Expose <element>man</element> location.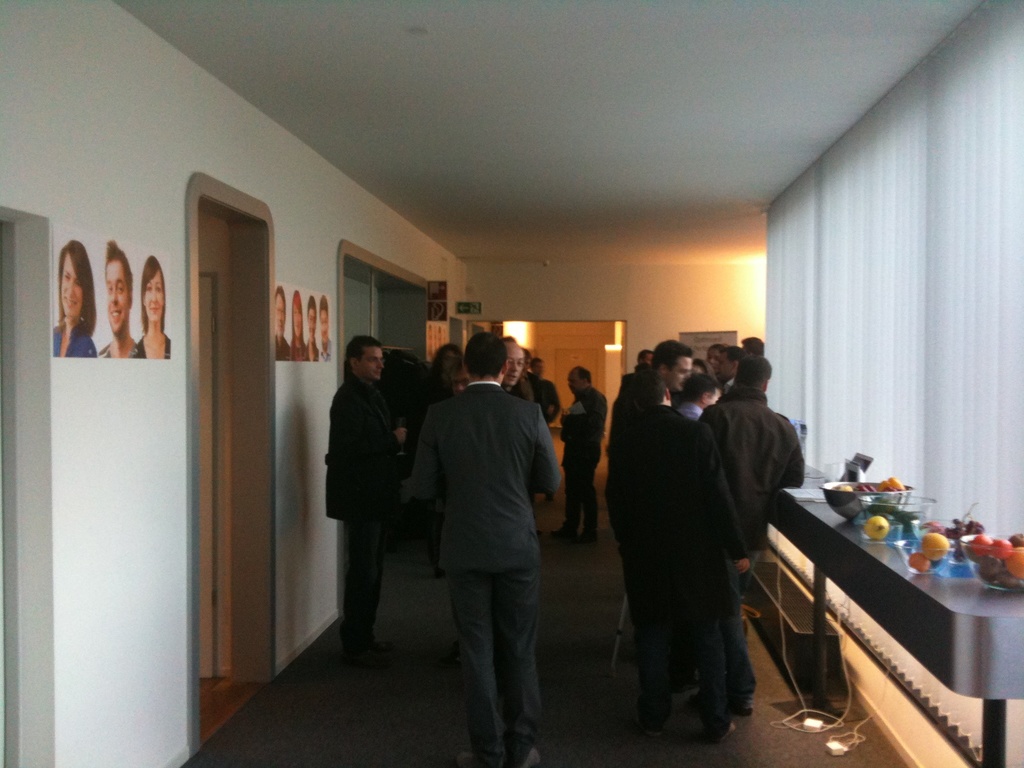
Exposed at bbox(527, 352, 556, 415).
